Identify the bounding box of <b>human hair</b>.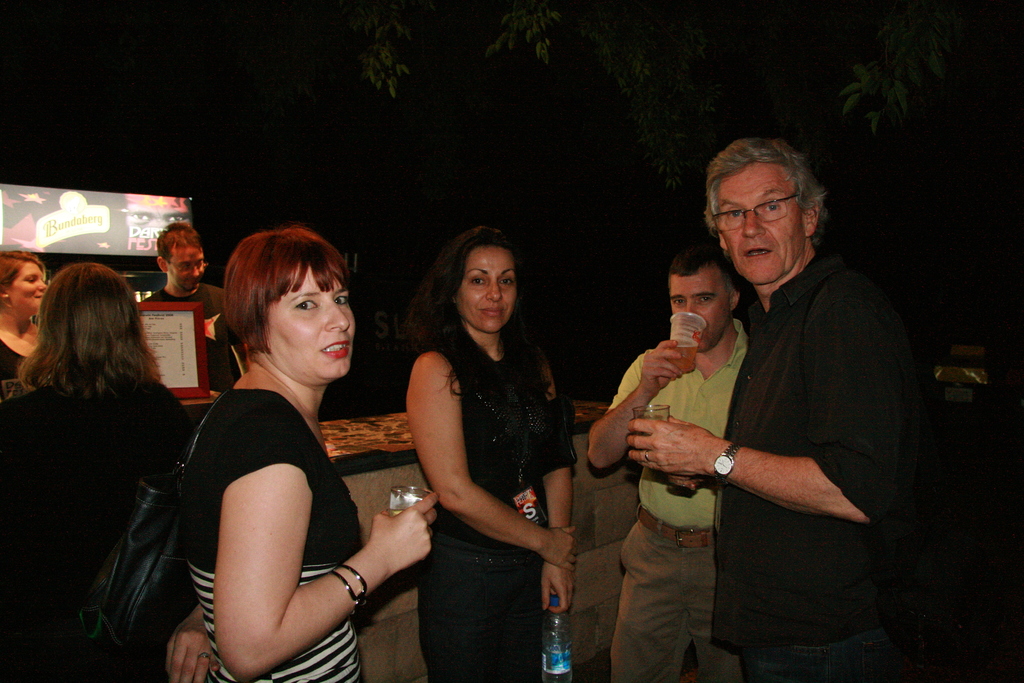
(668, 247, 739, 287).
